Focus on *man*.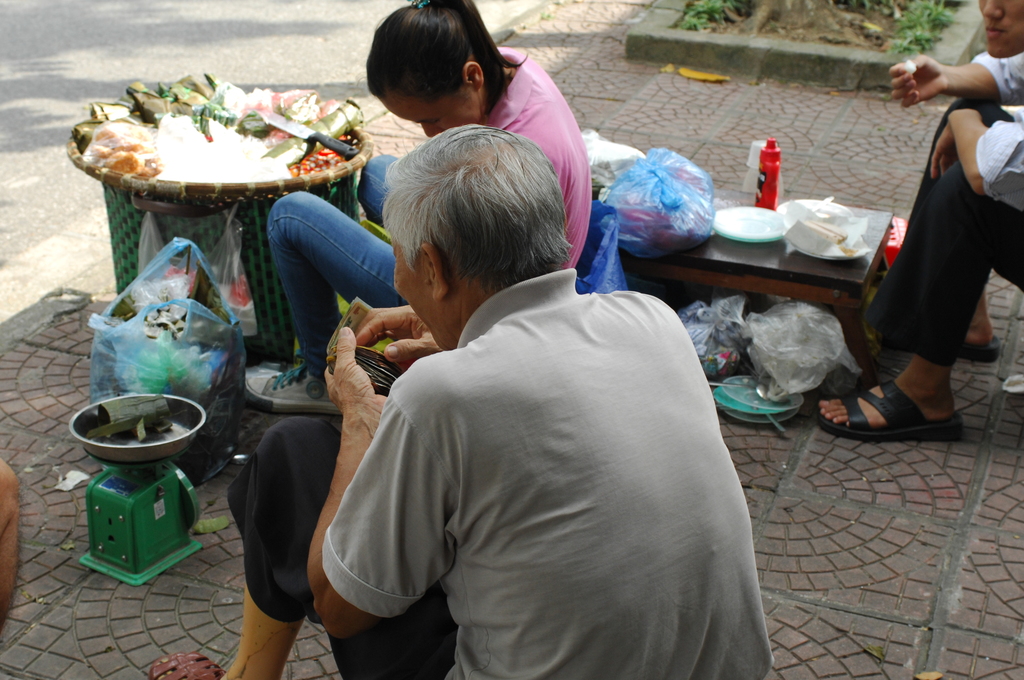
Focused at x1=812 y1=0 x2=1023 y2=439.
